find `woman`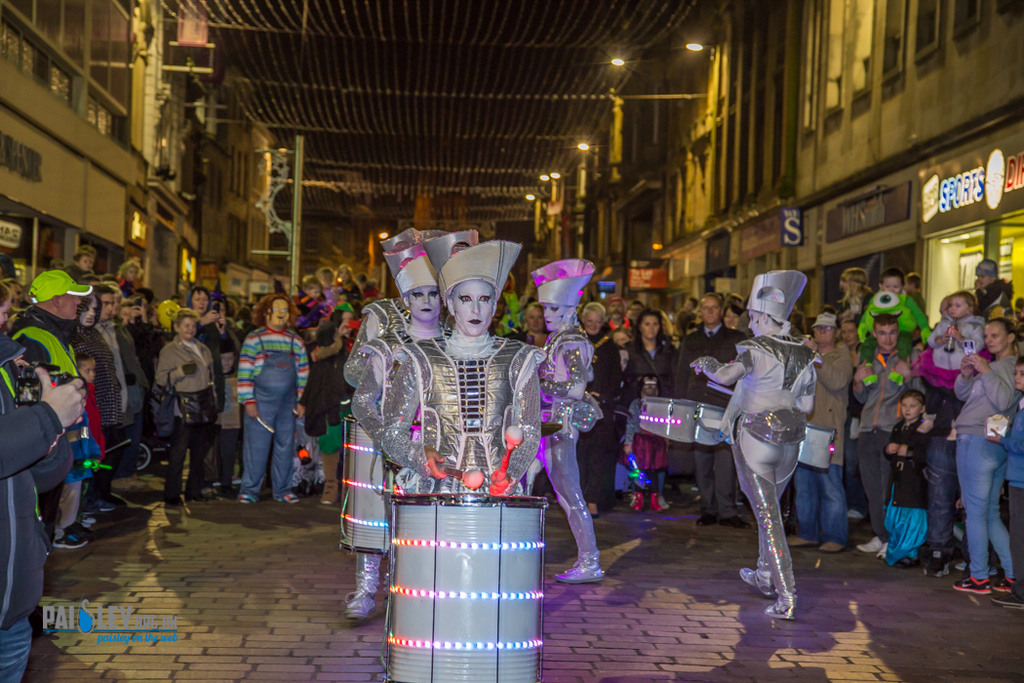
610 306 682 509
